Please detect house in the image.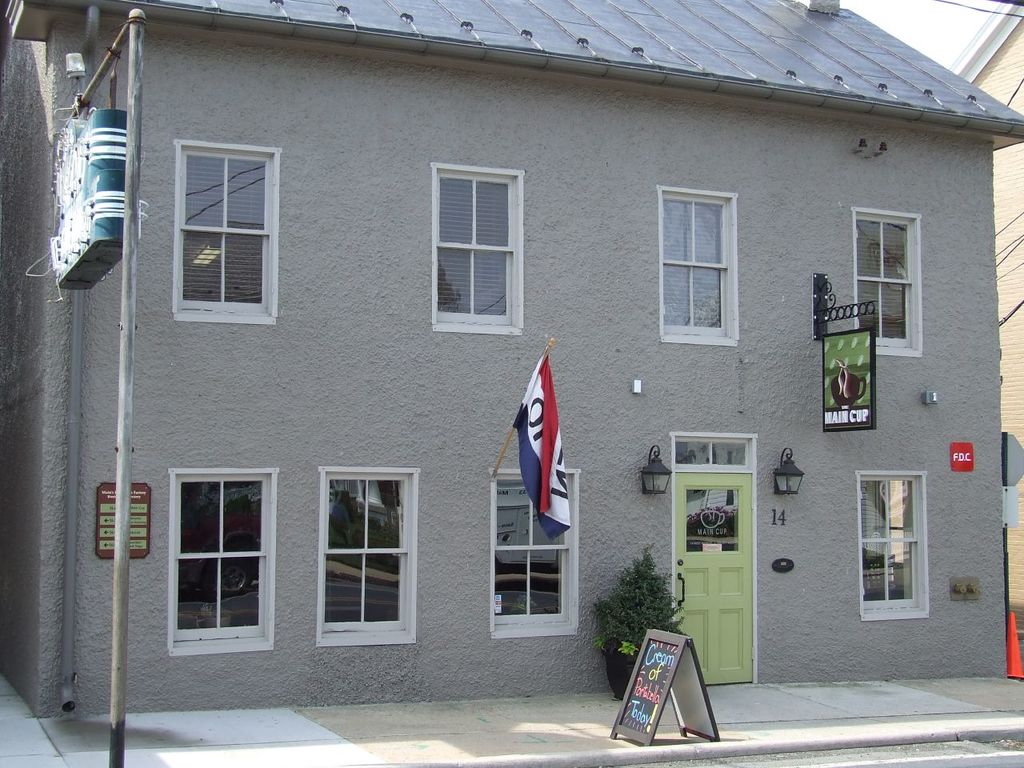
0:0:1019:706.
